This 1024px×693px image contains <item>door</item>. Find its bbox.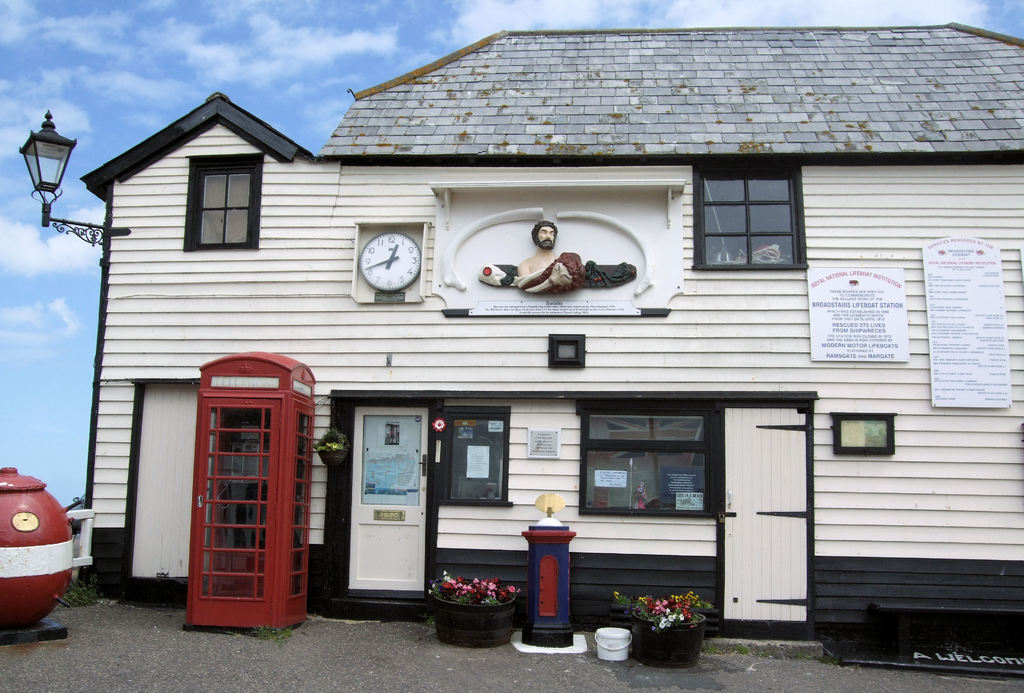
346/405/429/593.
